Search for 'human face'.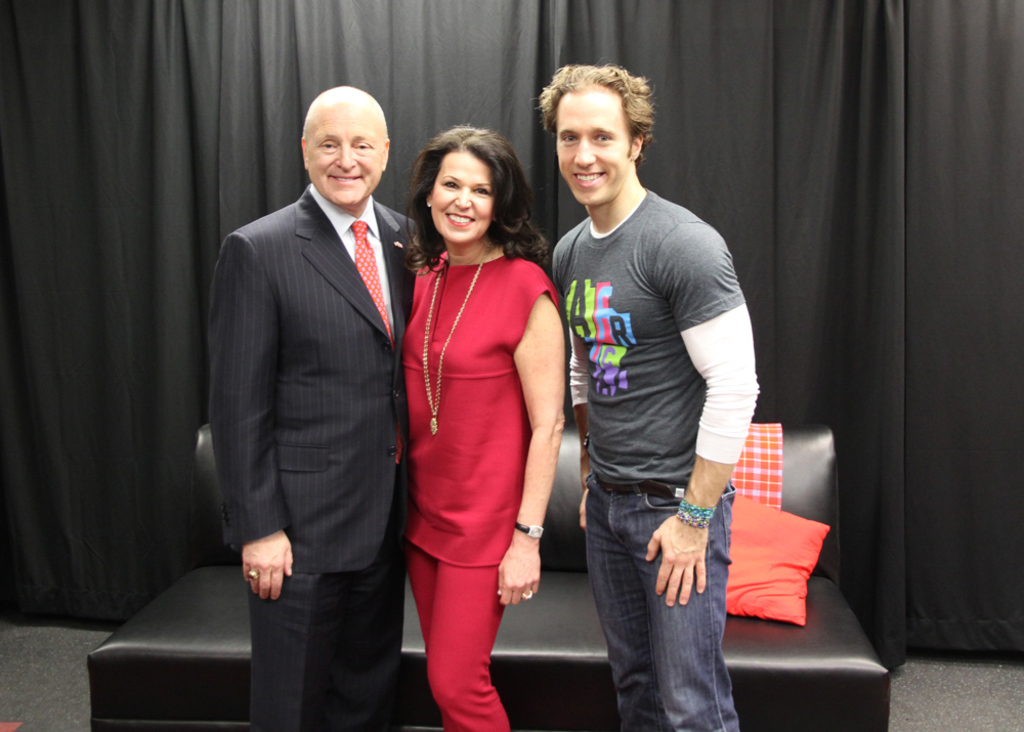
Found at BBox(557, 92, 631, 204).
